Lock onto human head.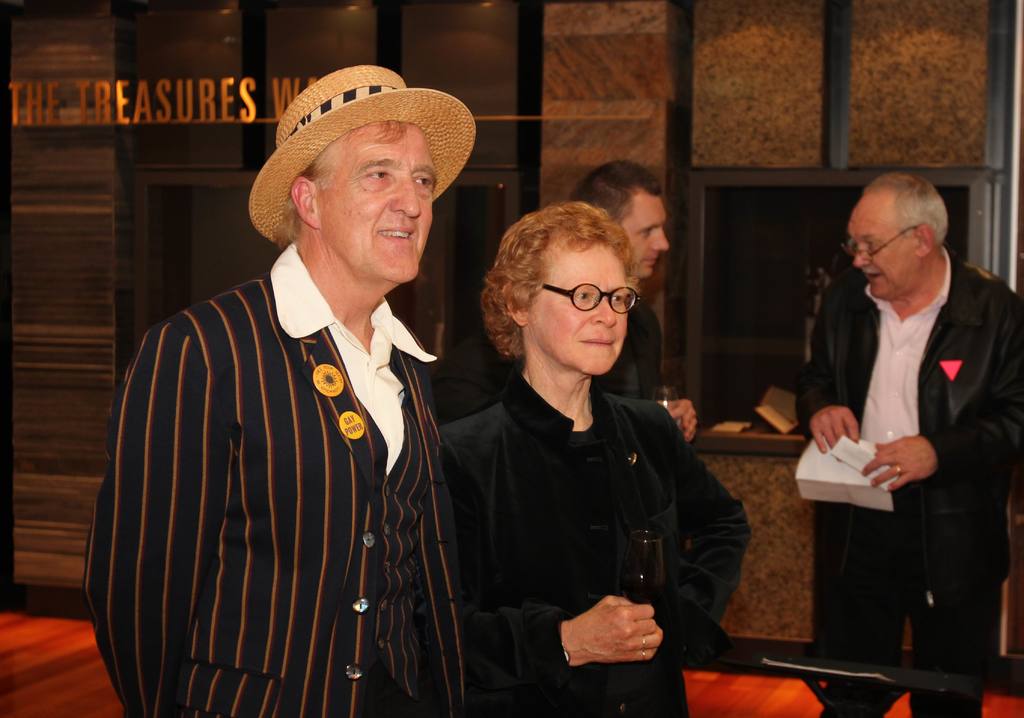
Locked: (left=248, top=65, right=481, bottom=312).
